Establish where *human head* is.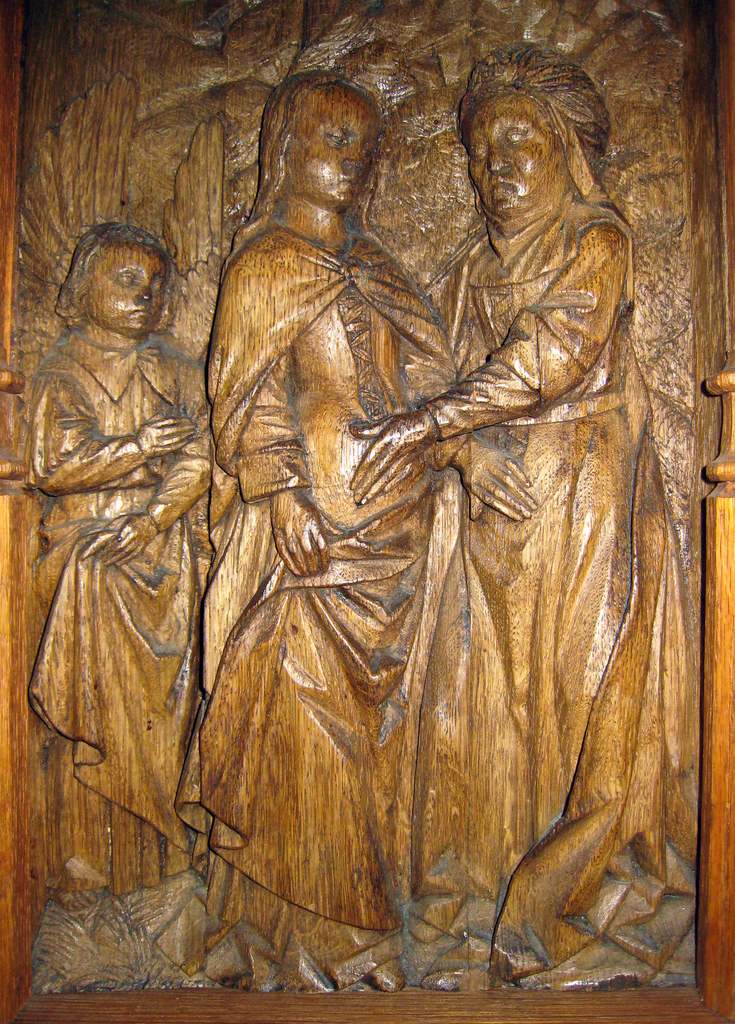
Established at 49:219:176:333.
